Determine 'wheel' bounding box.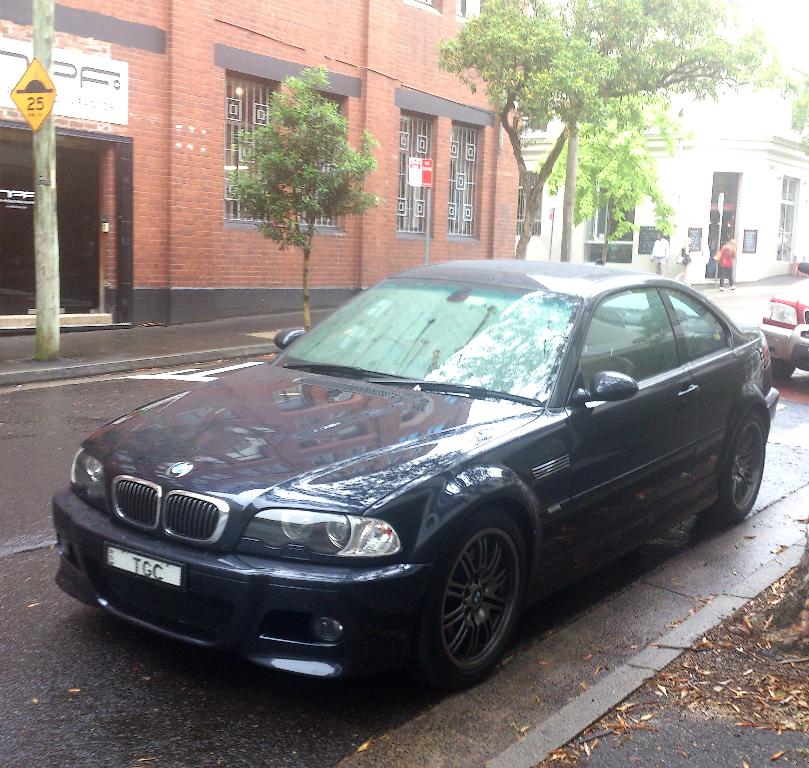
Determined: region(707, 410, 773, 525).
